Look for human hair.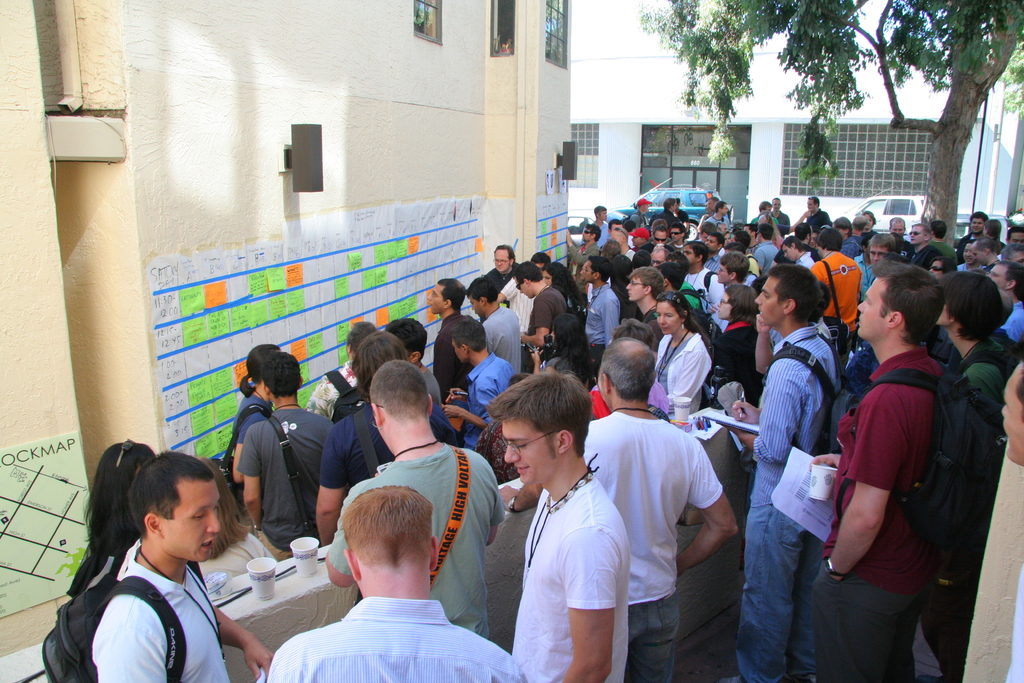
Found: crop(964, 236, 976, 244).
